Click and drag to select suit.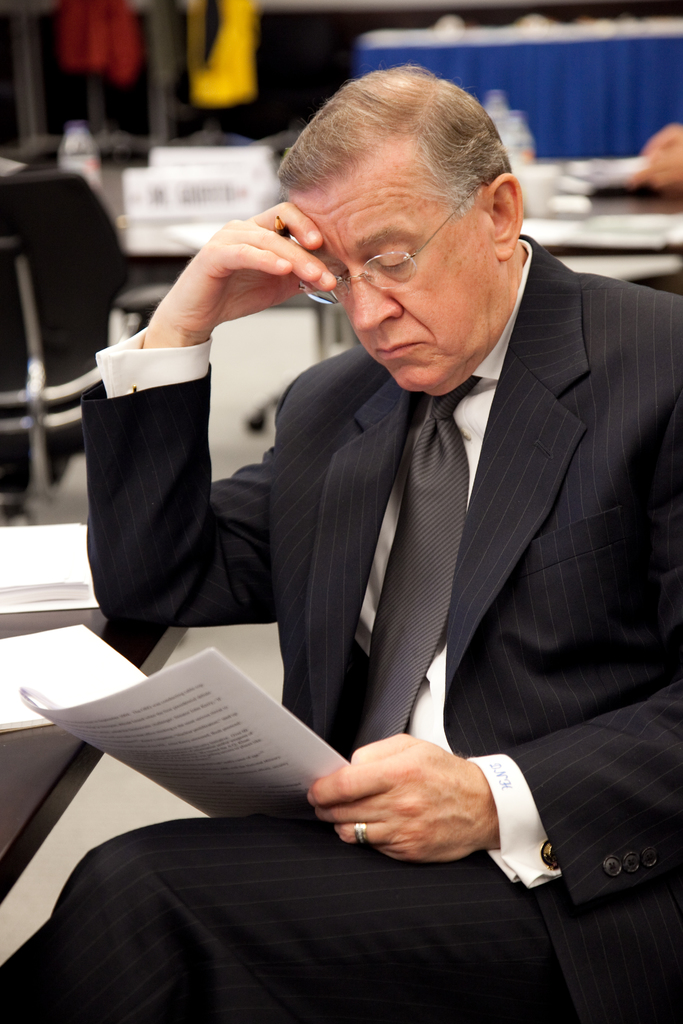
Selection: x1=37 y1=212 x2=682 y2=1023.
